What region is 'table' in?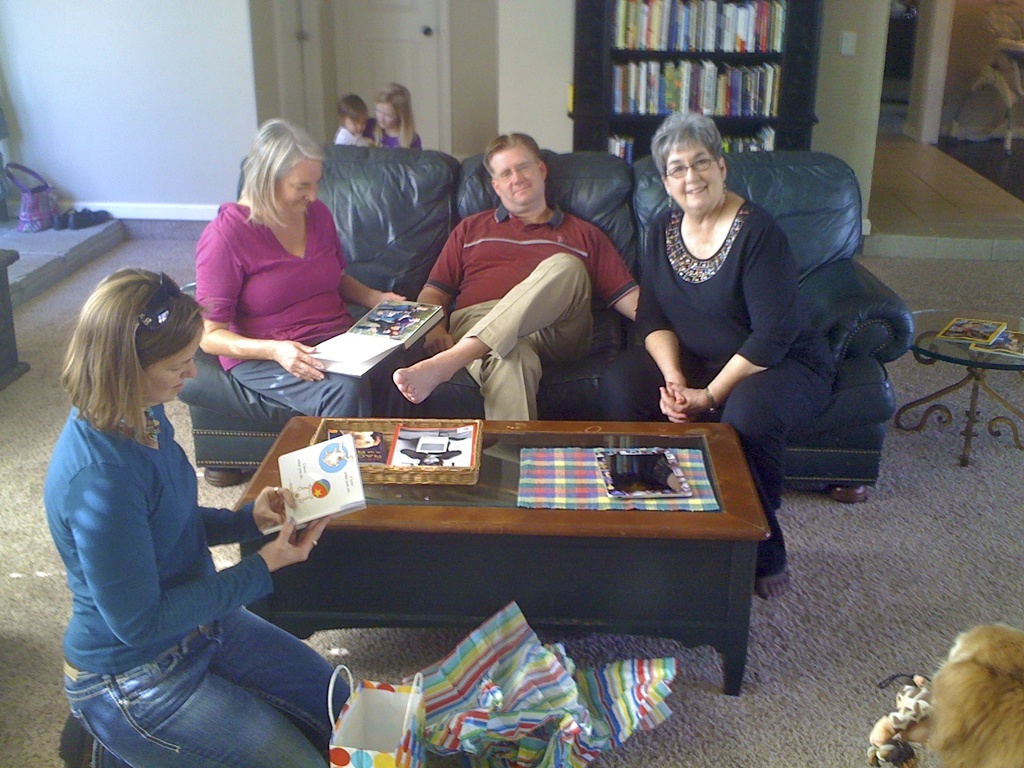
<bbox>907, 300, 1023, 505</bbox>.
